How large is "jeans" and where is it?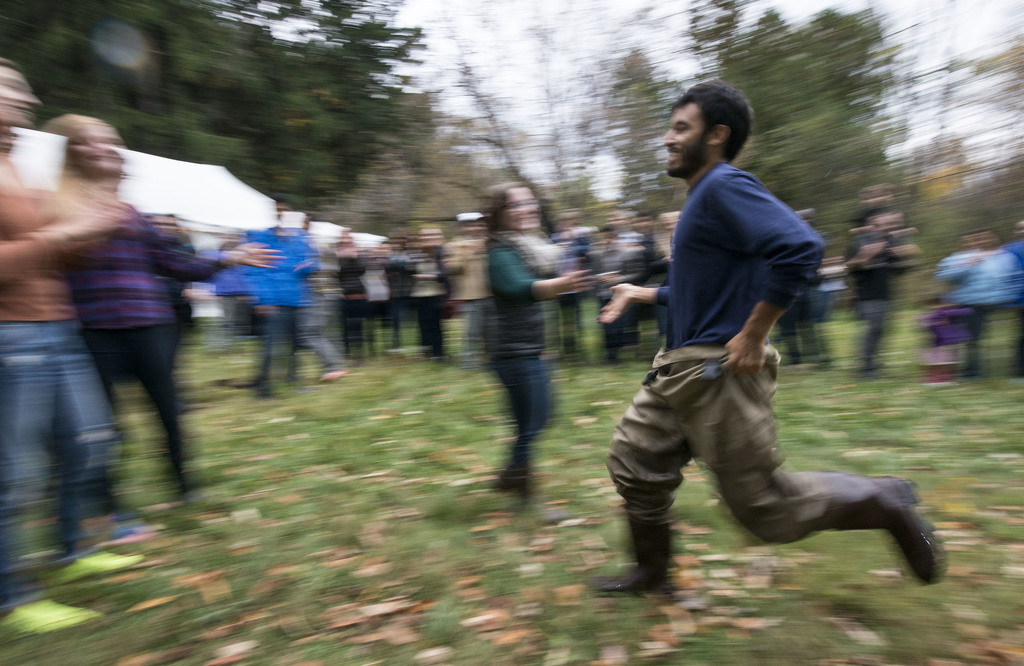
Bounding box: Rect(86, 327, 203, 506).
